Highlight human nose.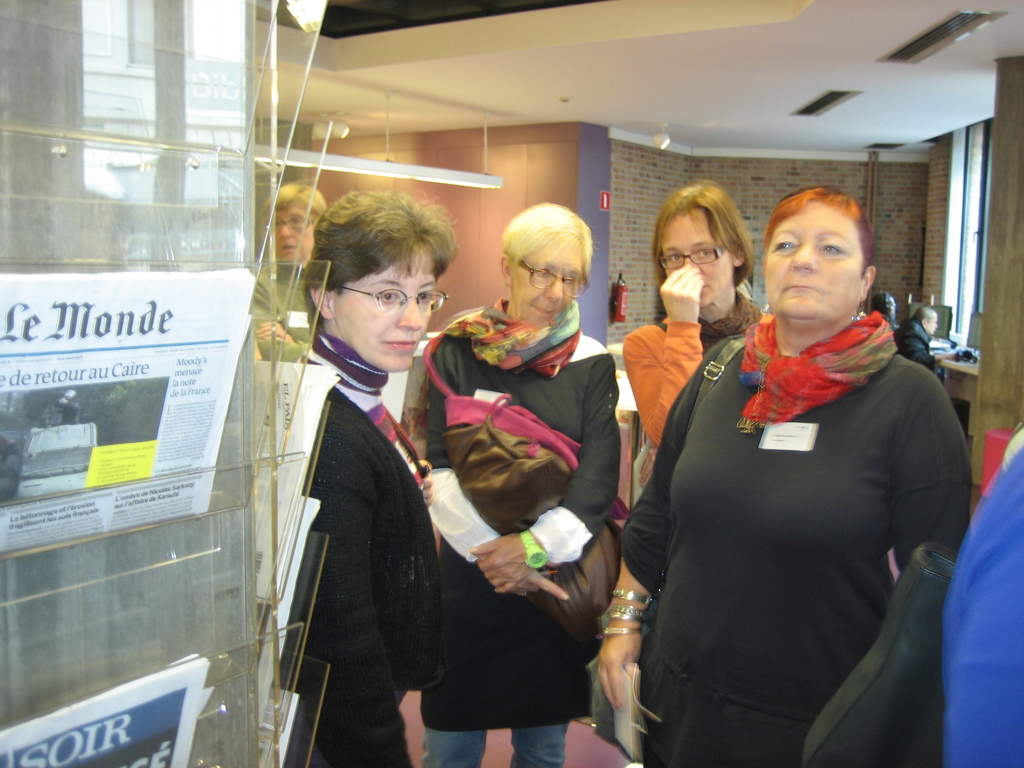
Highlighted region: crop(788, 243, 815, 273).
